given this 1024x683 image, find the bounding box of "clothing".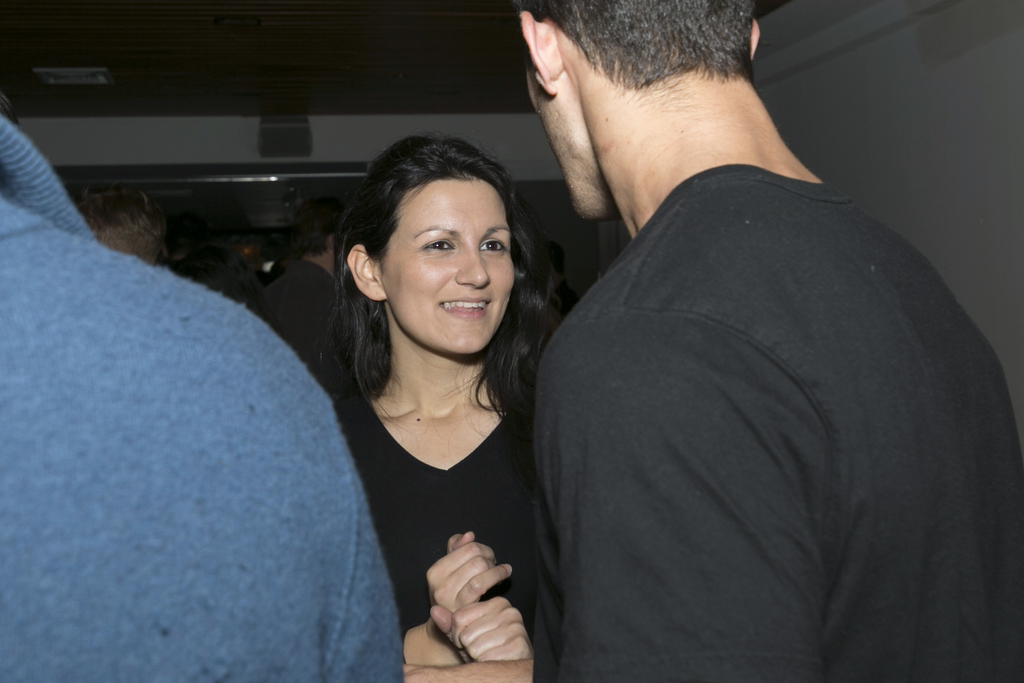
(256,257,349,392).
